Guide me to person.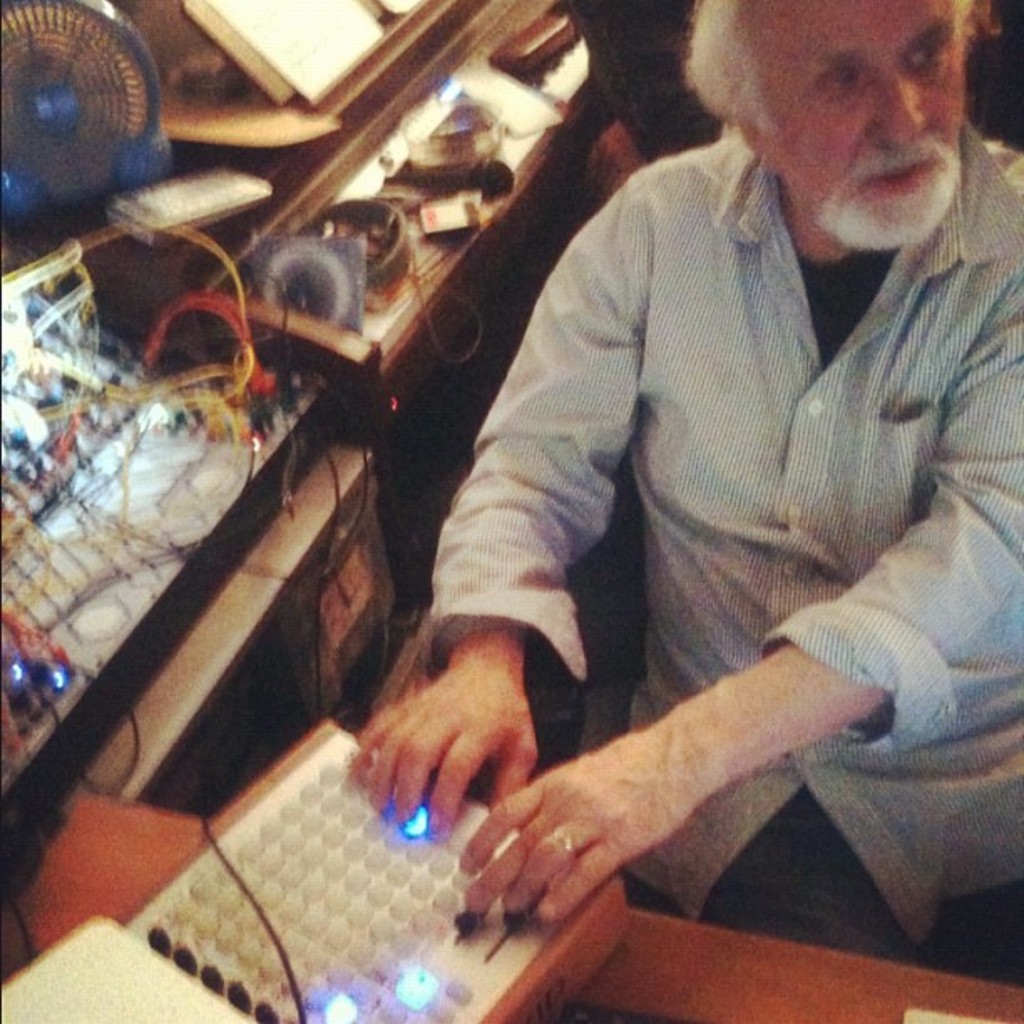
Guidance: [left=393, top=0, right=1023, bottom=950].
